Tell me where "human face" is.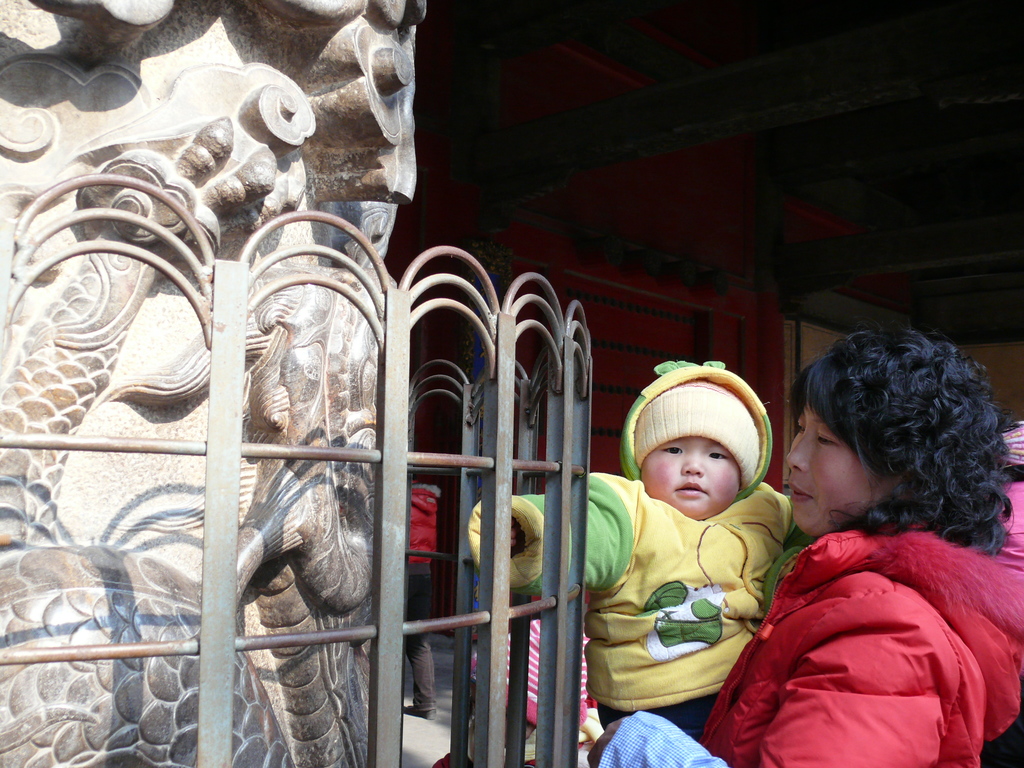
"human face" is at crop(788, 400, 895, 534).
